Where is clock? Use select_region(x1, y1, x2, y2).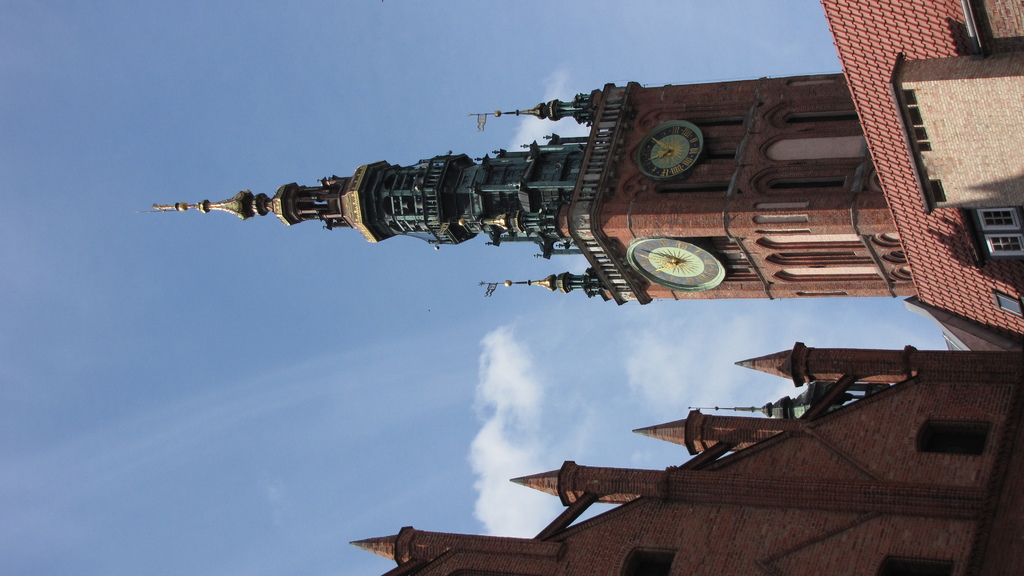
select_region(630, 116, 708, 179).
